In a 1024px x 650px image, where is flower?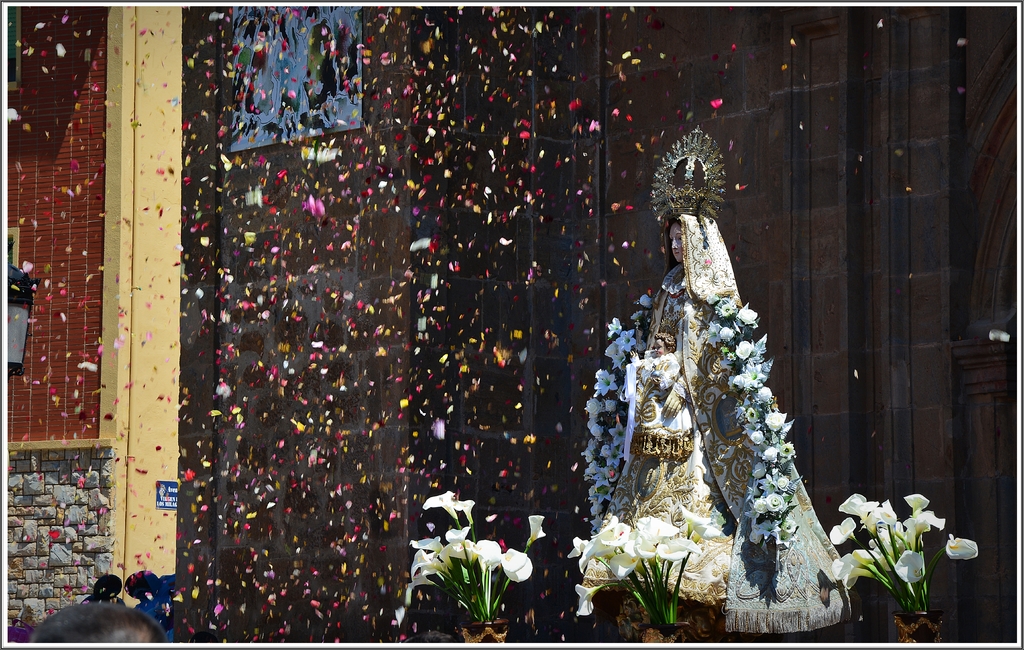
x1=497, y1=547, x2=532, y2=585.
